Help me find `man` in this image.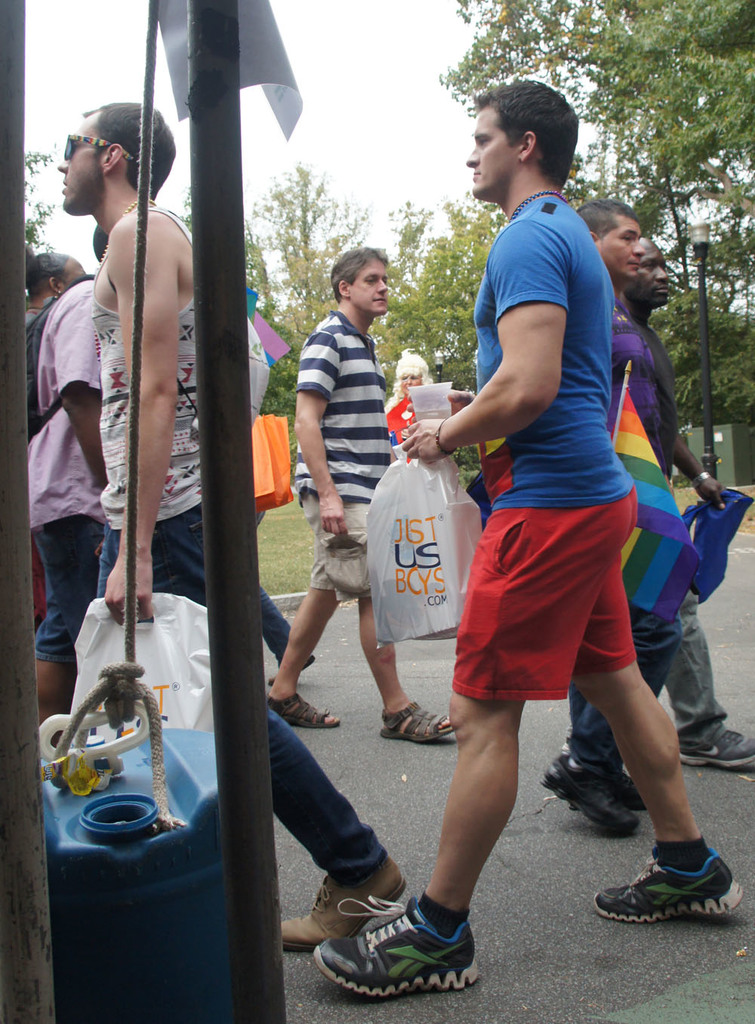
Found it: bbox=[28, 222, 112, 733].
